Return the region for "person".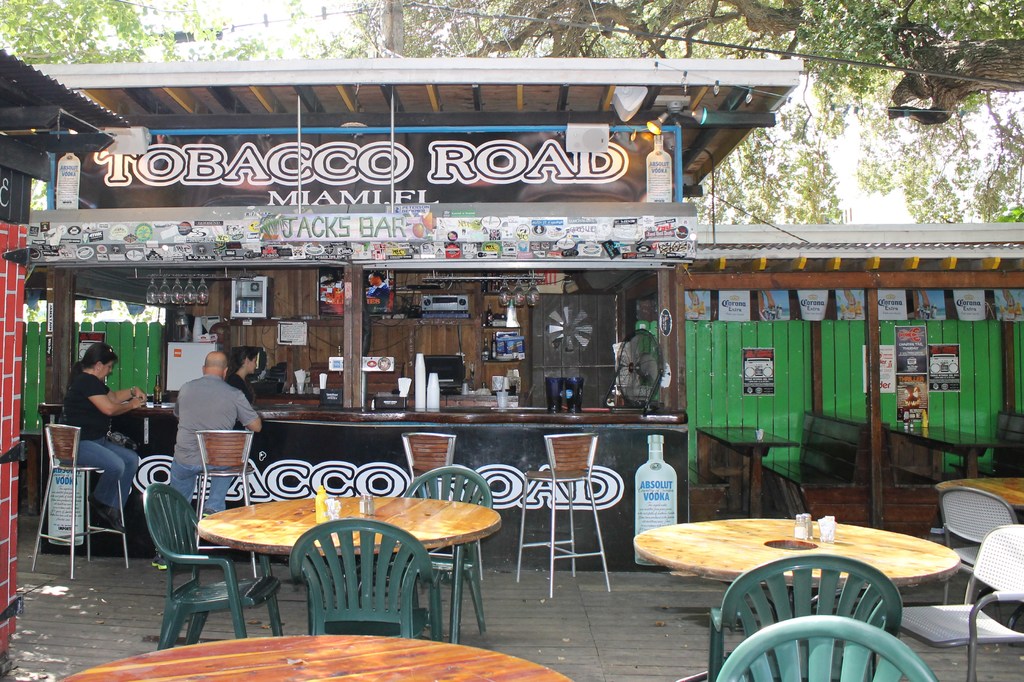
[left=157, top=354, right=239, bottom=482].
